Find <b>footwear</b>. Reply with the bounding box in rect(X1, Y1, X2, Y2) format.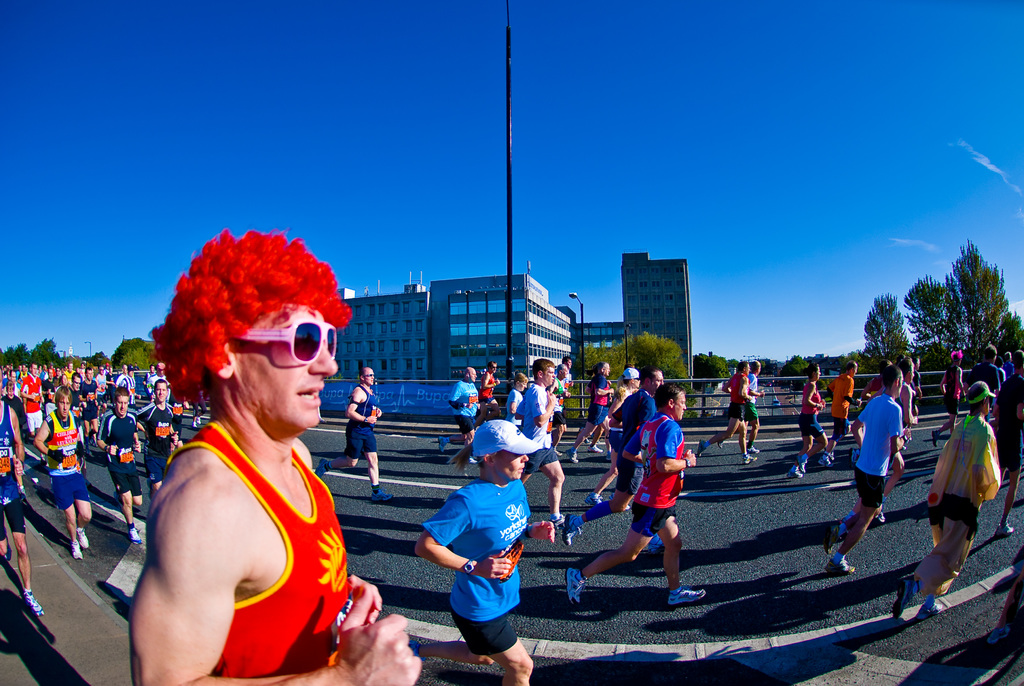
rect(557, 510, 583, 549).
